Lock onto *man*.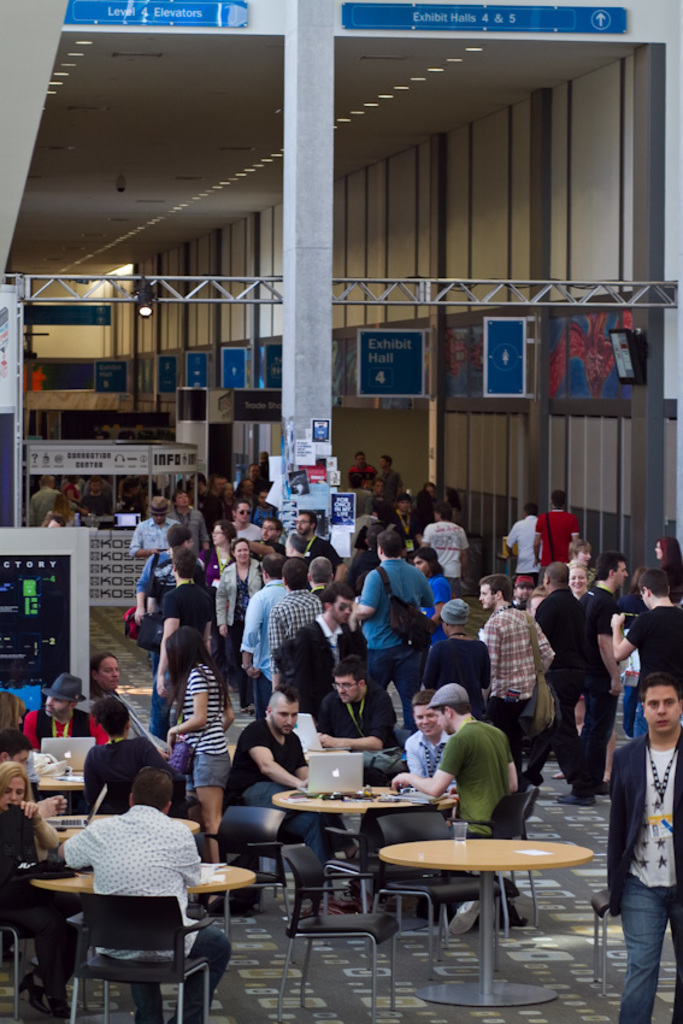
Locked: detection(588, 541, 626, 783).
